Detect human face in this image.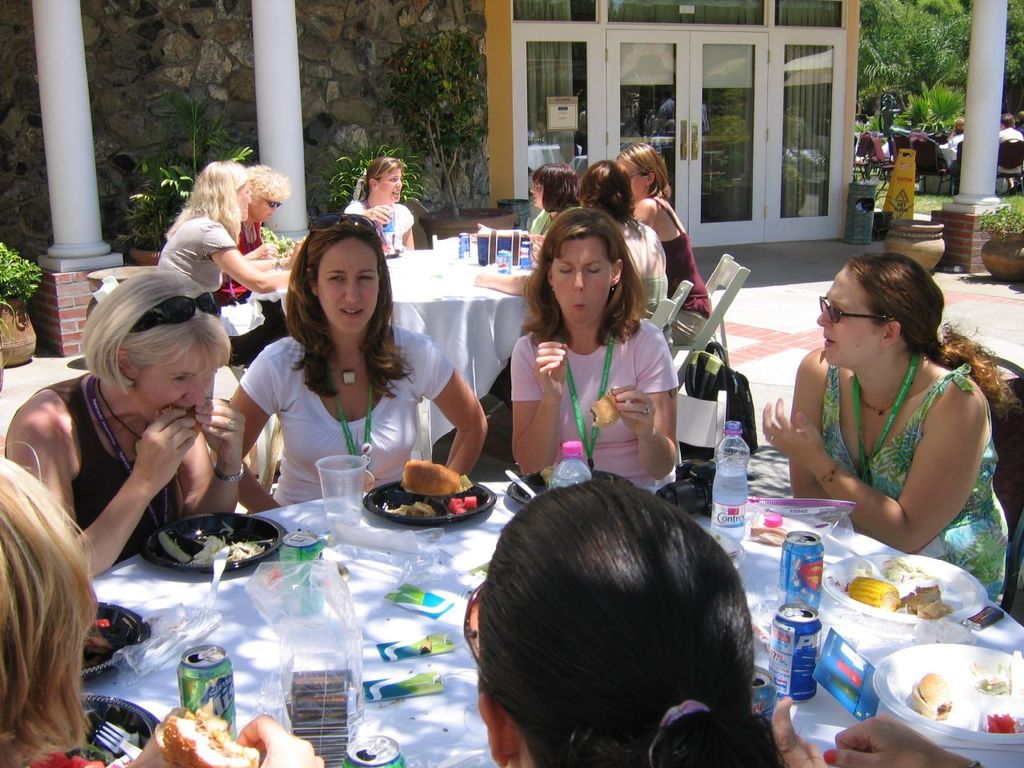
Detection: [left=254, top=192, right=278, bottom=224].
